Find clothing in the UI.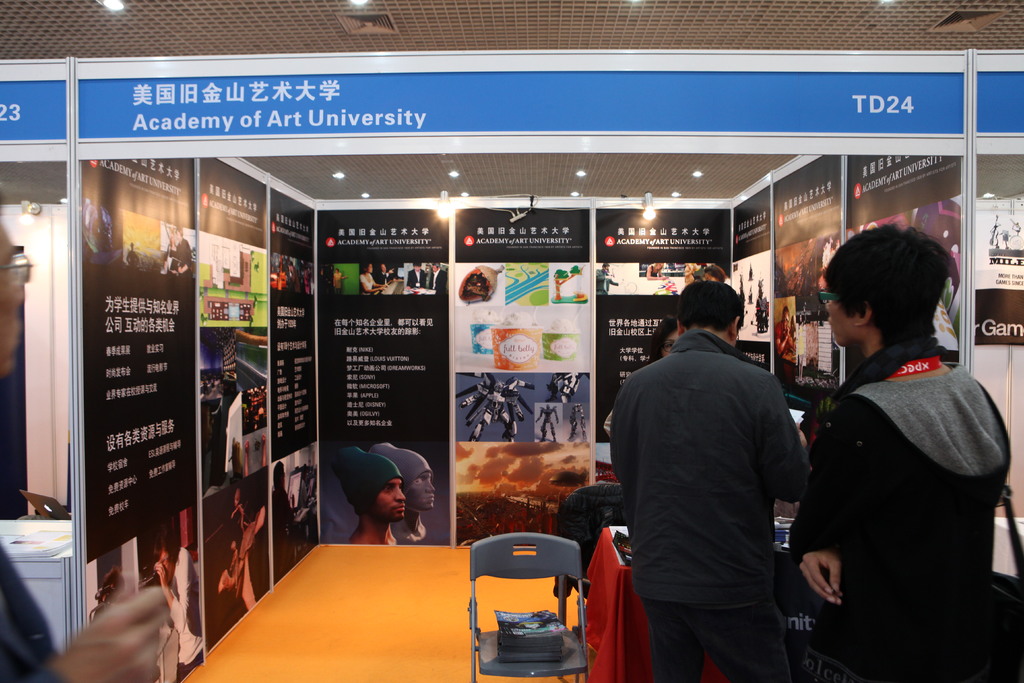
UI element at {"left": 369, "top": 445, "right": 428, "bottom": 481}.
